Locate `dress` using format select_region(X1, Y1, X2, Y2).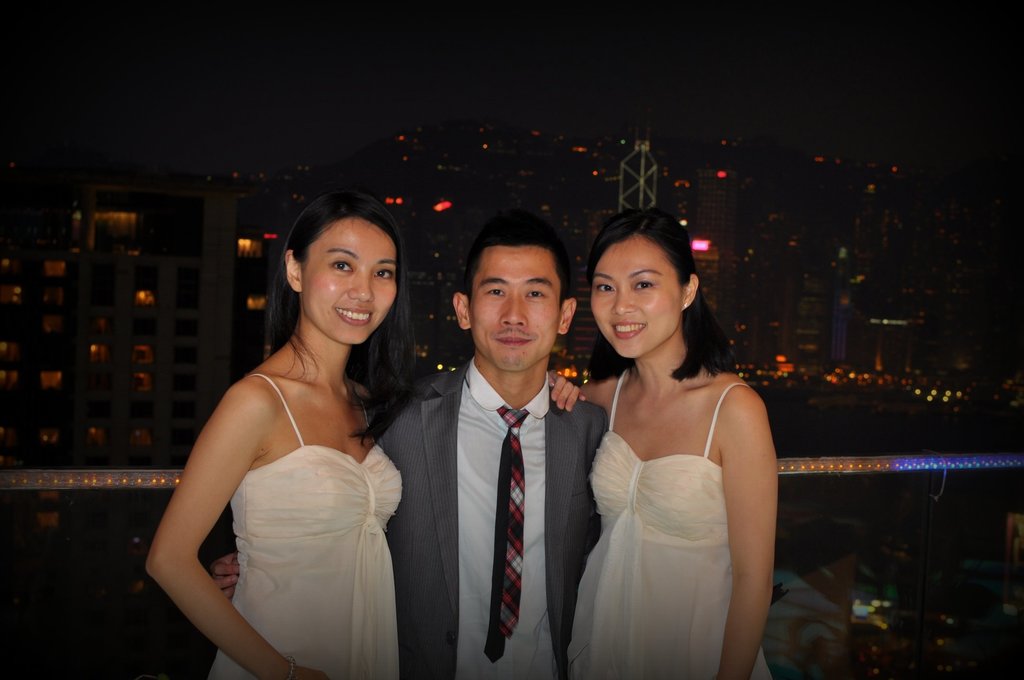
select_region(208, 370, 401, 679).
